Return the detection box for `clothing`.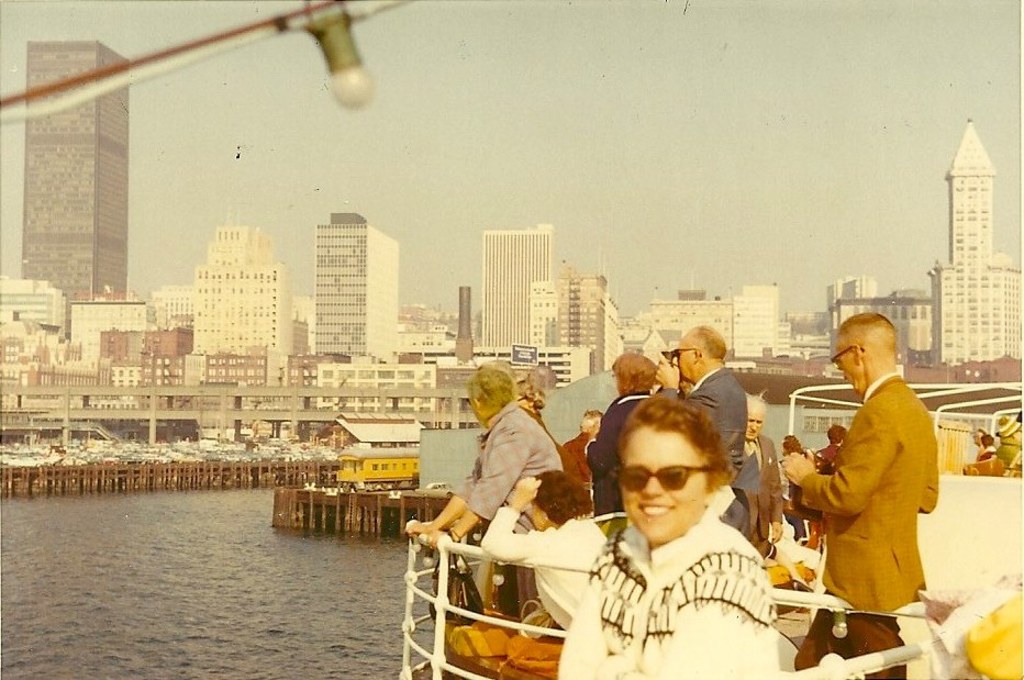
BBox(575, 487, 810, 665).
